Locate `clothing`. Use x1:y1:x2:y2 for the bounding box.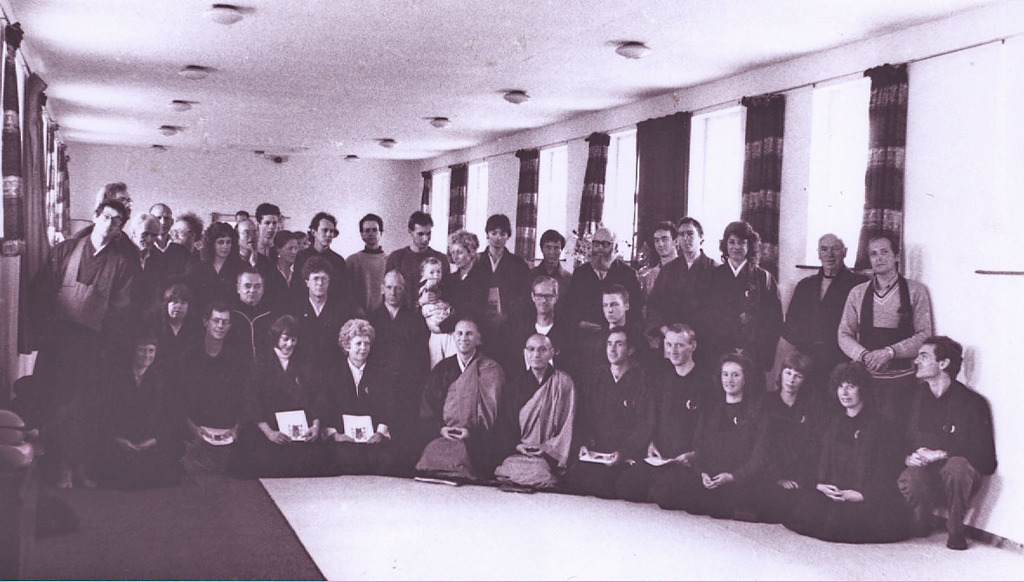
708:251:768:362.
